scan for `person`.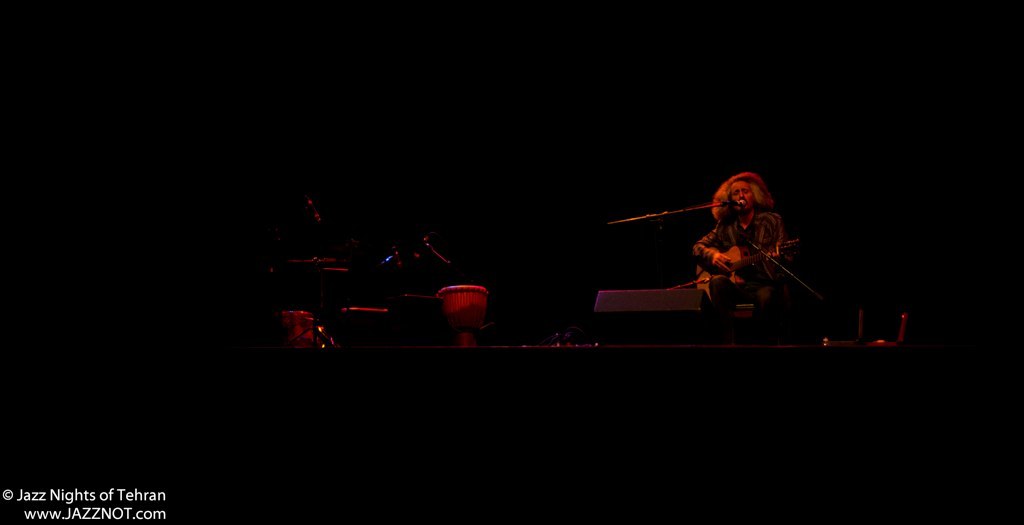
Scan result: bbox=(693, 172, 791, 305).
